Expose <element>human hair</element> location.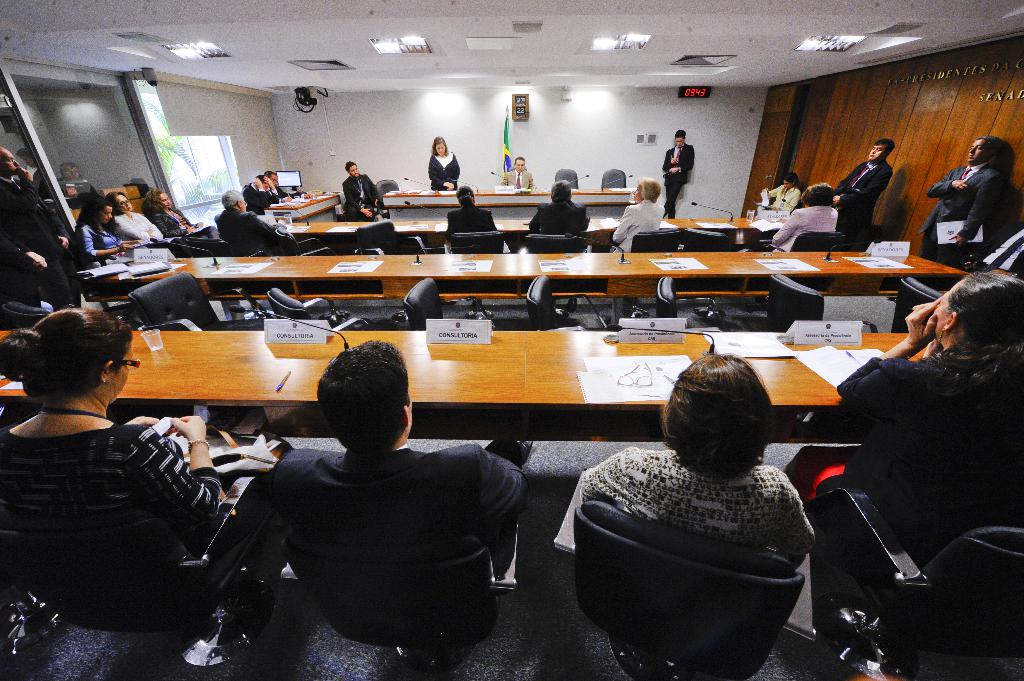
Exposed at bbox=(0, 308, 129, 399).
